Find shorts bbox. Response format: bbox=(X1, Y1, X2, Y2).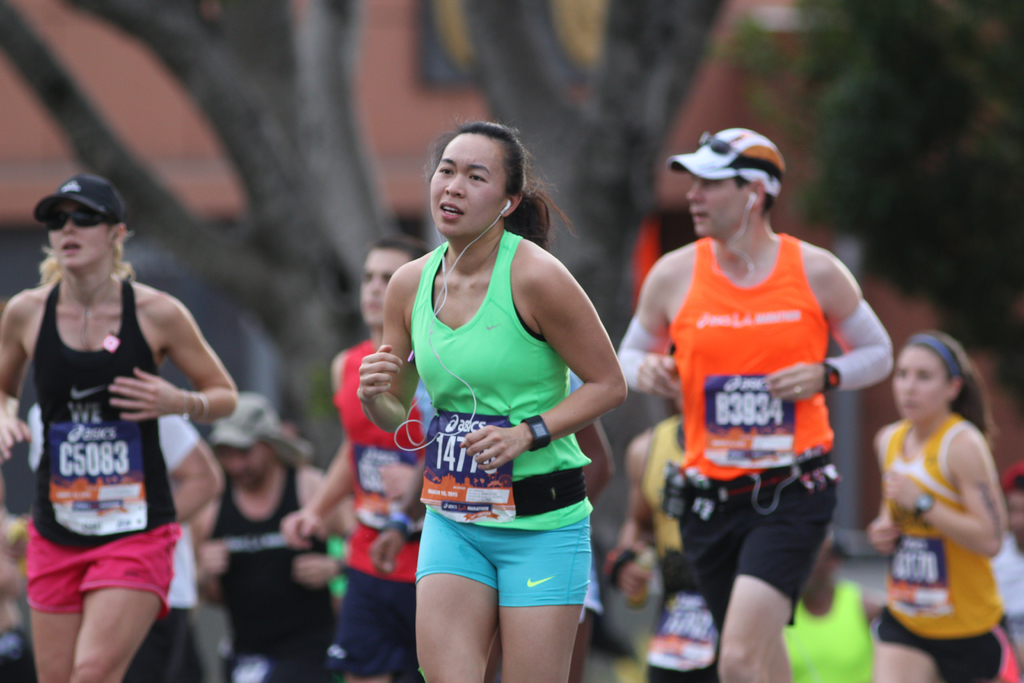
bbox=(880, 616, 1023, 682).
